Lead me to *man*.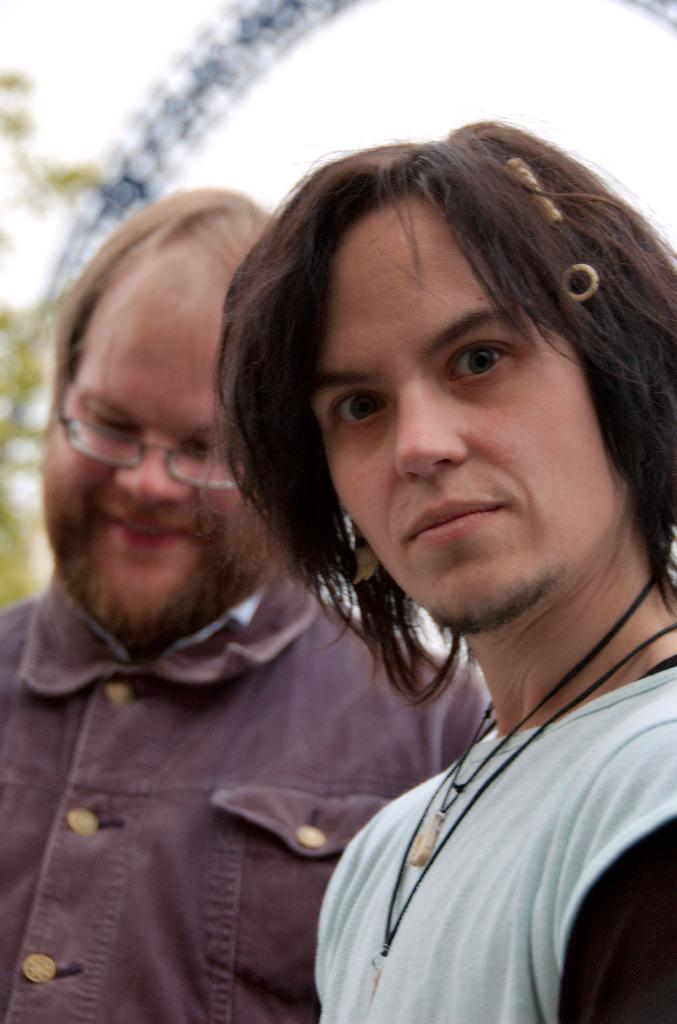
Lead to 0,191,485,1023.
